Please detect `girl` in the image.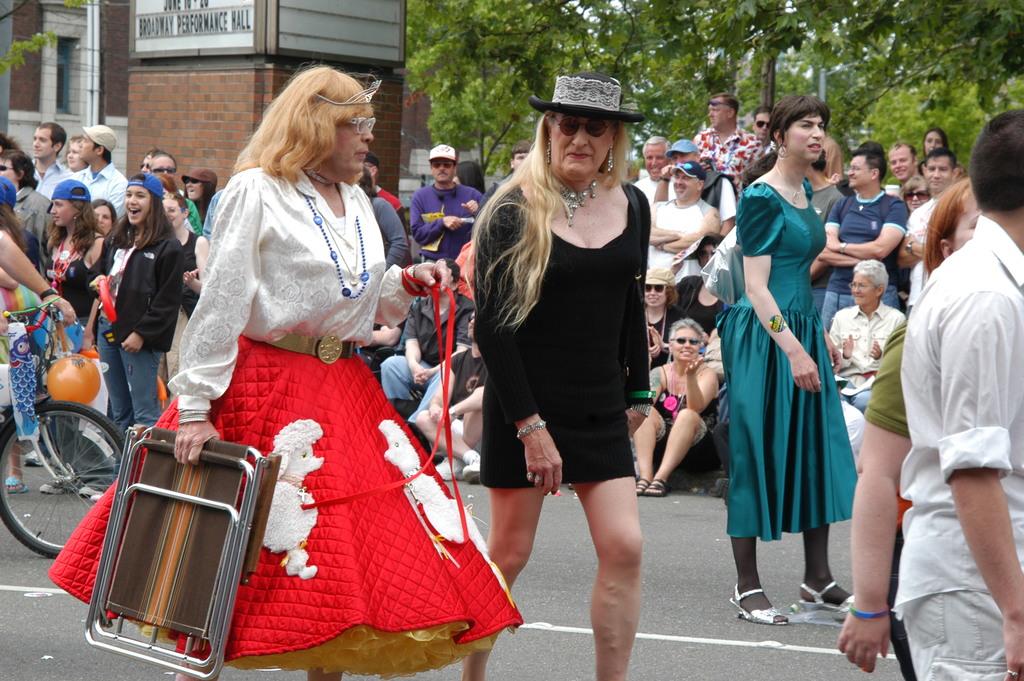
region(38, 176, 105, 498).
